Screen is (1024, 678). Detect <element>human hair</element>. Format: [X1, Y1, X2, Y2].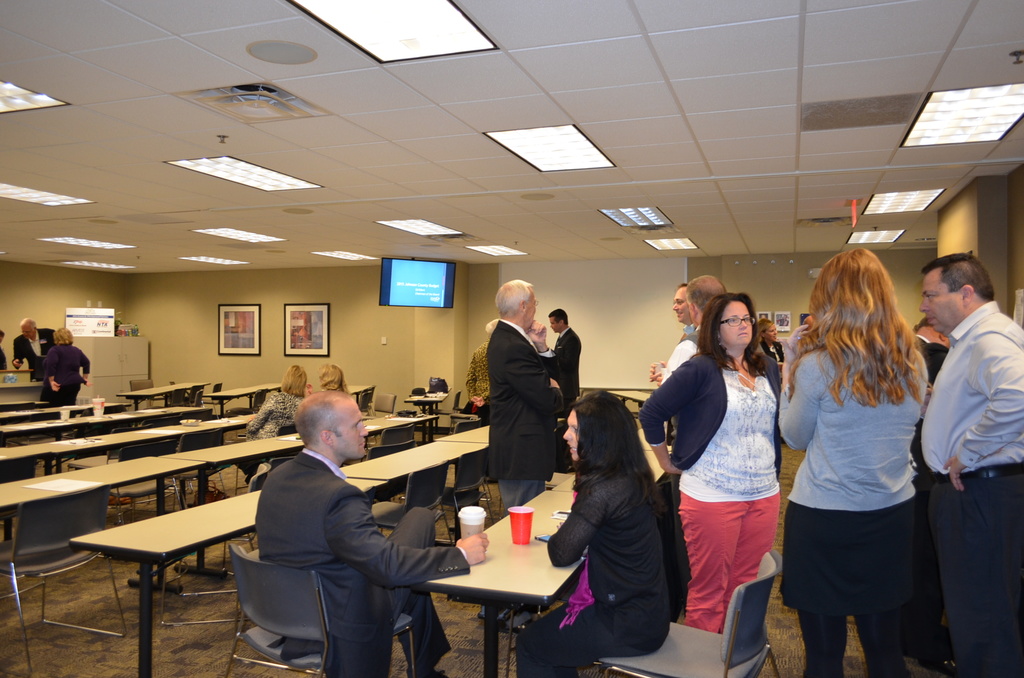
[713, 287, 770, 374].
